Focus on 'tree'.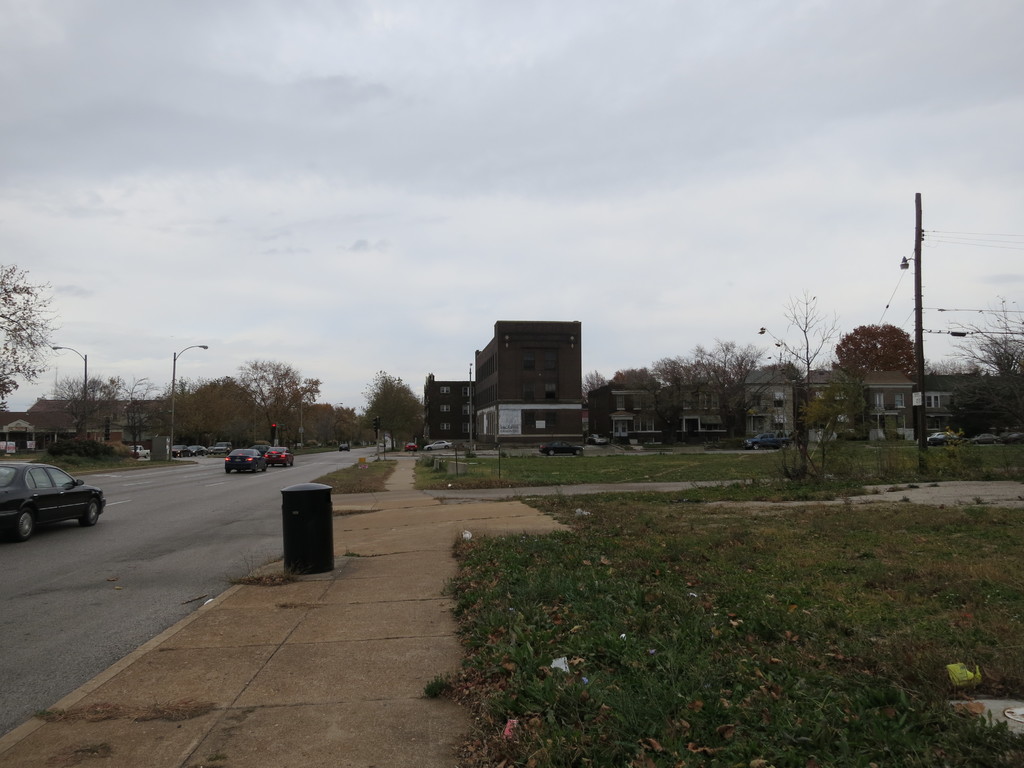
Focused at locate(935, 298, 1023, 389).
